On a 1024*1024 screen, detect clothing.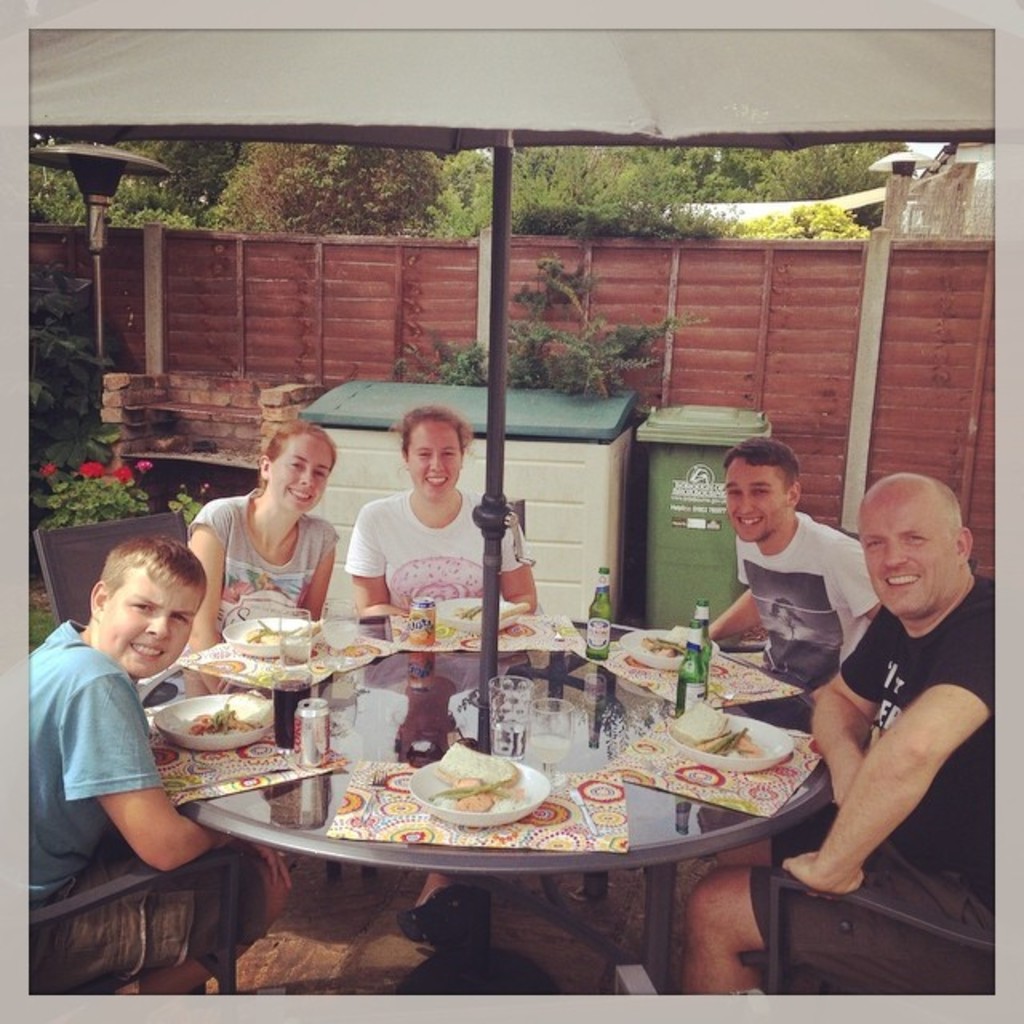
bbox=[192, 482, 344, 634].
